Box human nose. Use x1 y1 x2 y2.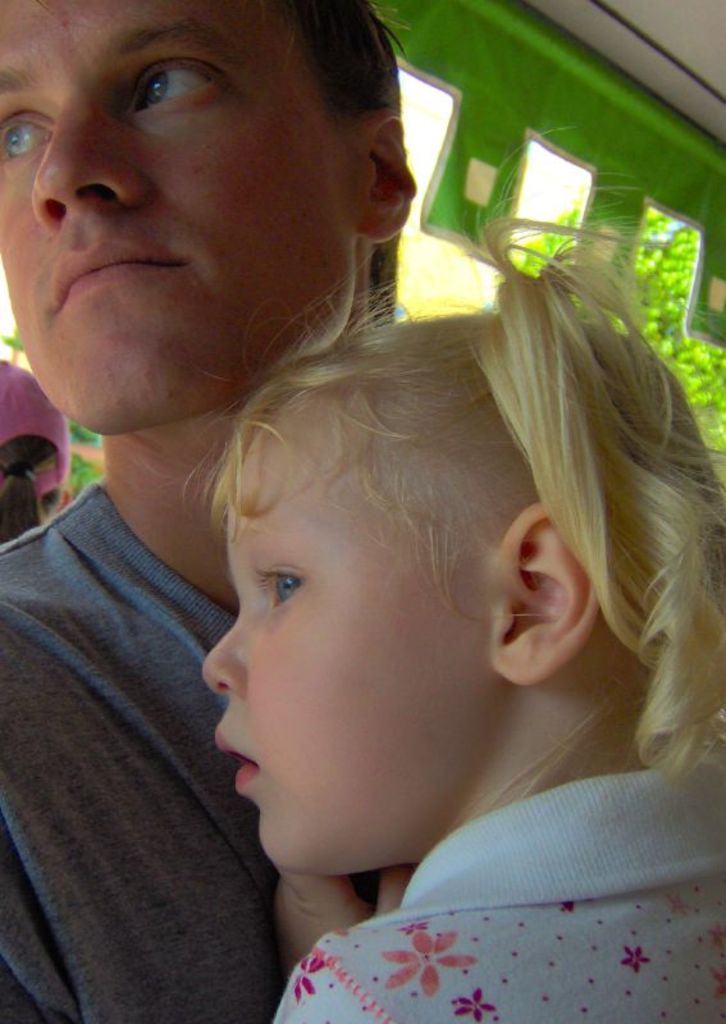
27 88 151 232.
